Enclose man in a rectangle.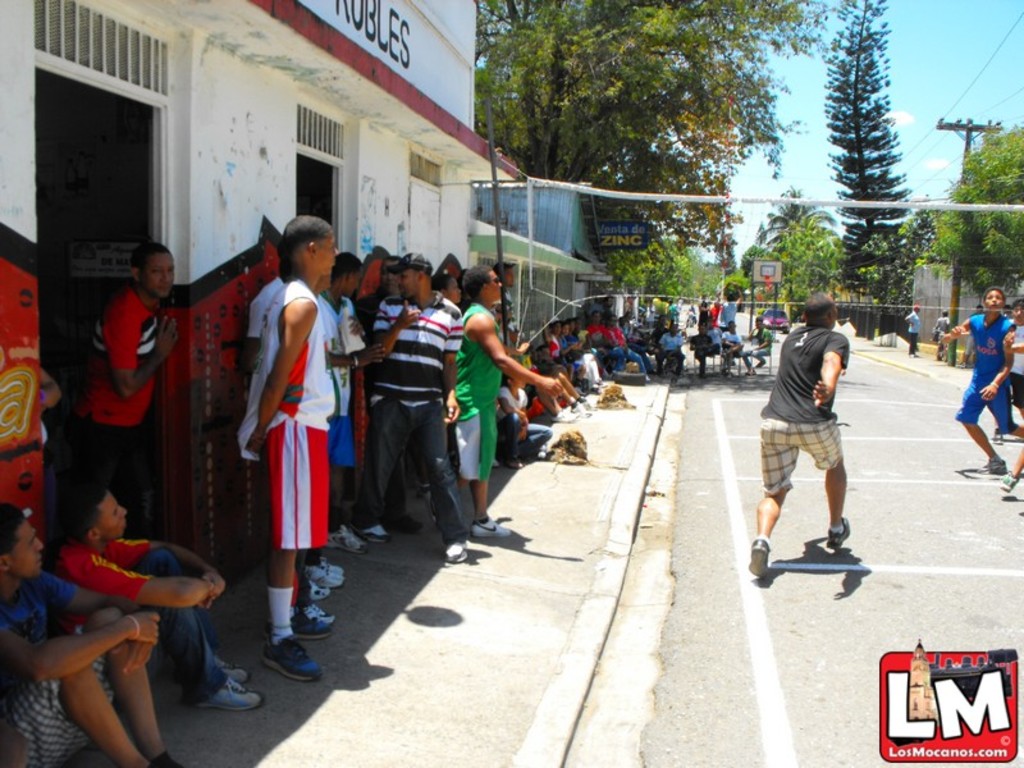
crop(712, 278, 753, 324).
